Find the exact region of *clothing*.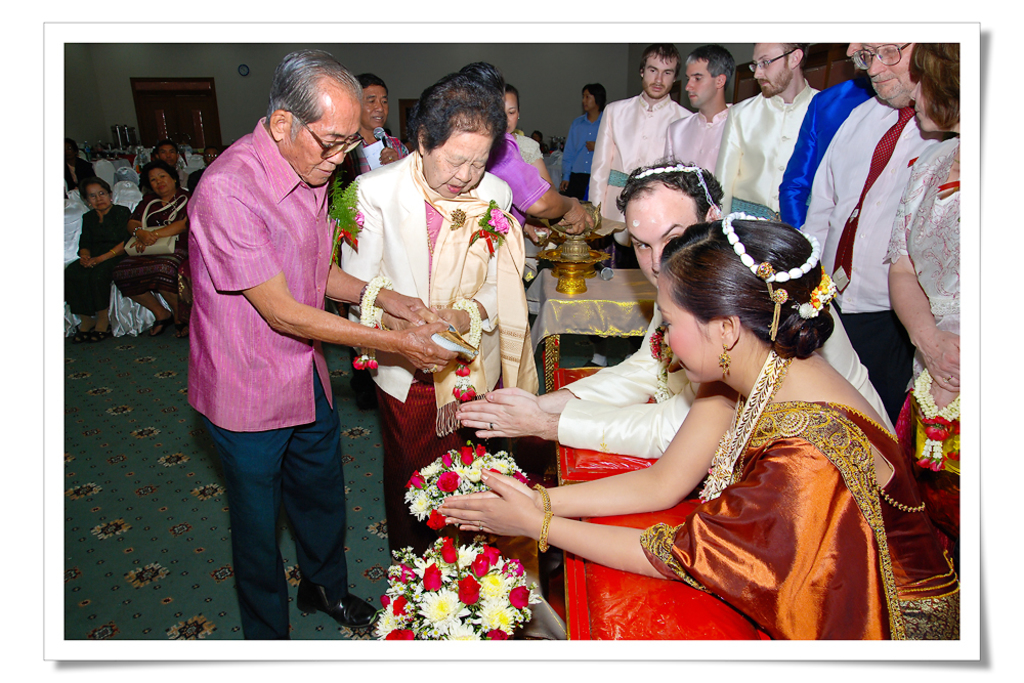
Exact region: 185 118 350 639.
